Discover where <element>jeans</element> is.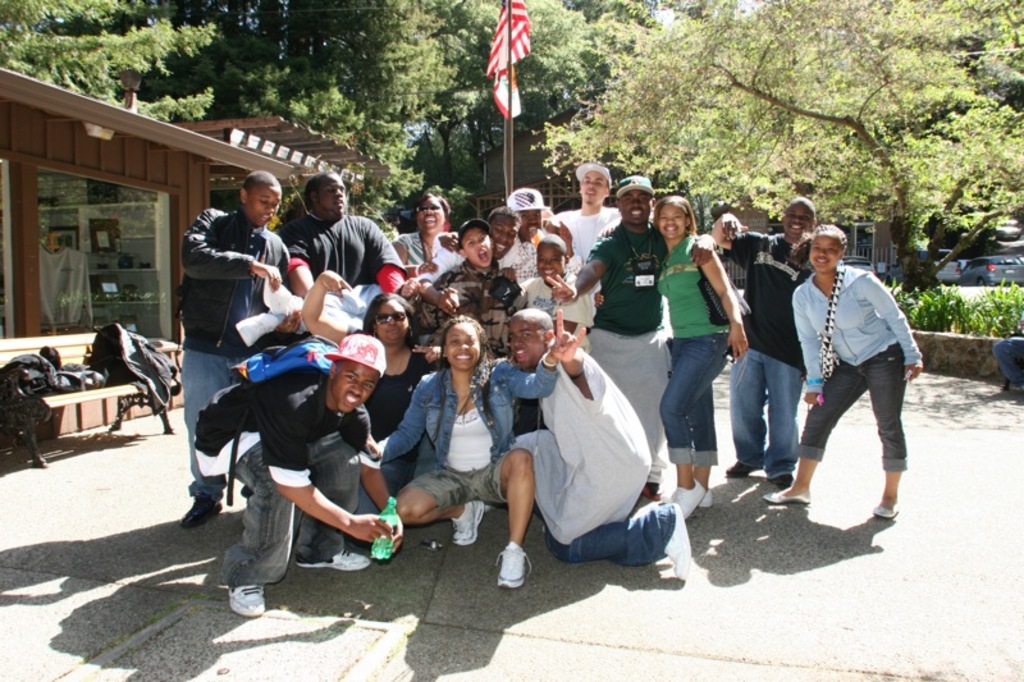
Discovered at x1=800, y1=343, x2=910, y2=473.
